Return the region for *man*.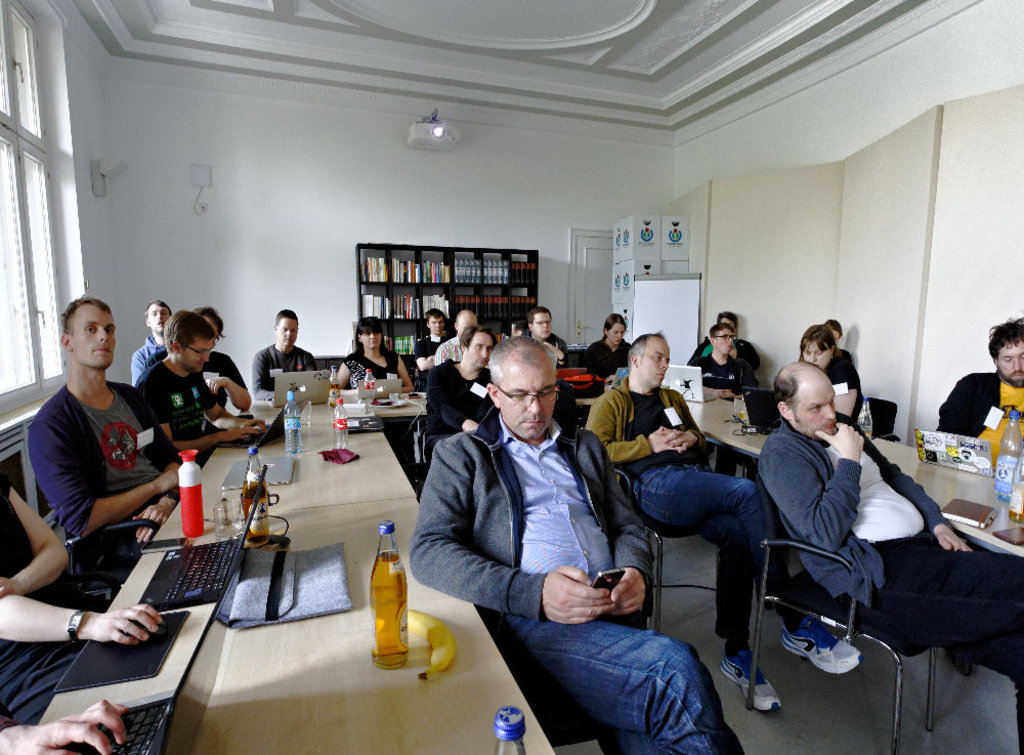
<region>408, 335, 745, 754</region>.
